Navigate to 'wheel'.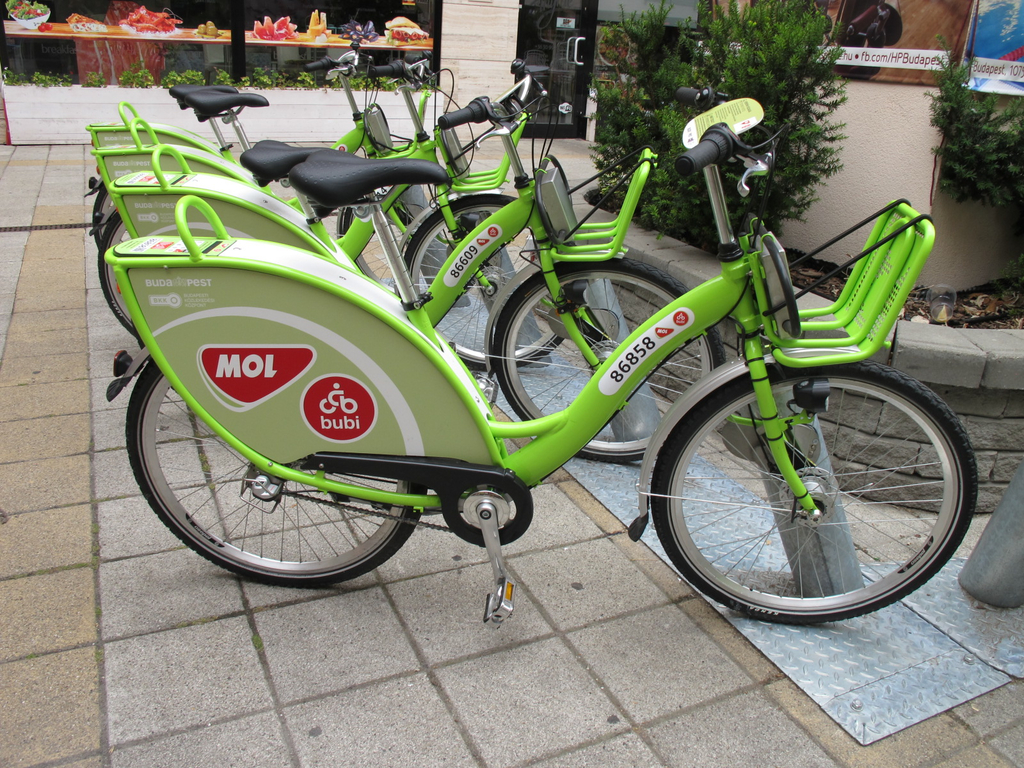
Navigation target: locate(124, 360, 426, 582).
